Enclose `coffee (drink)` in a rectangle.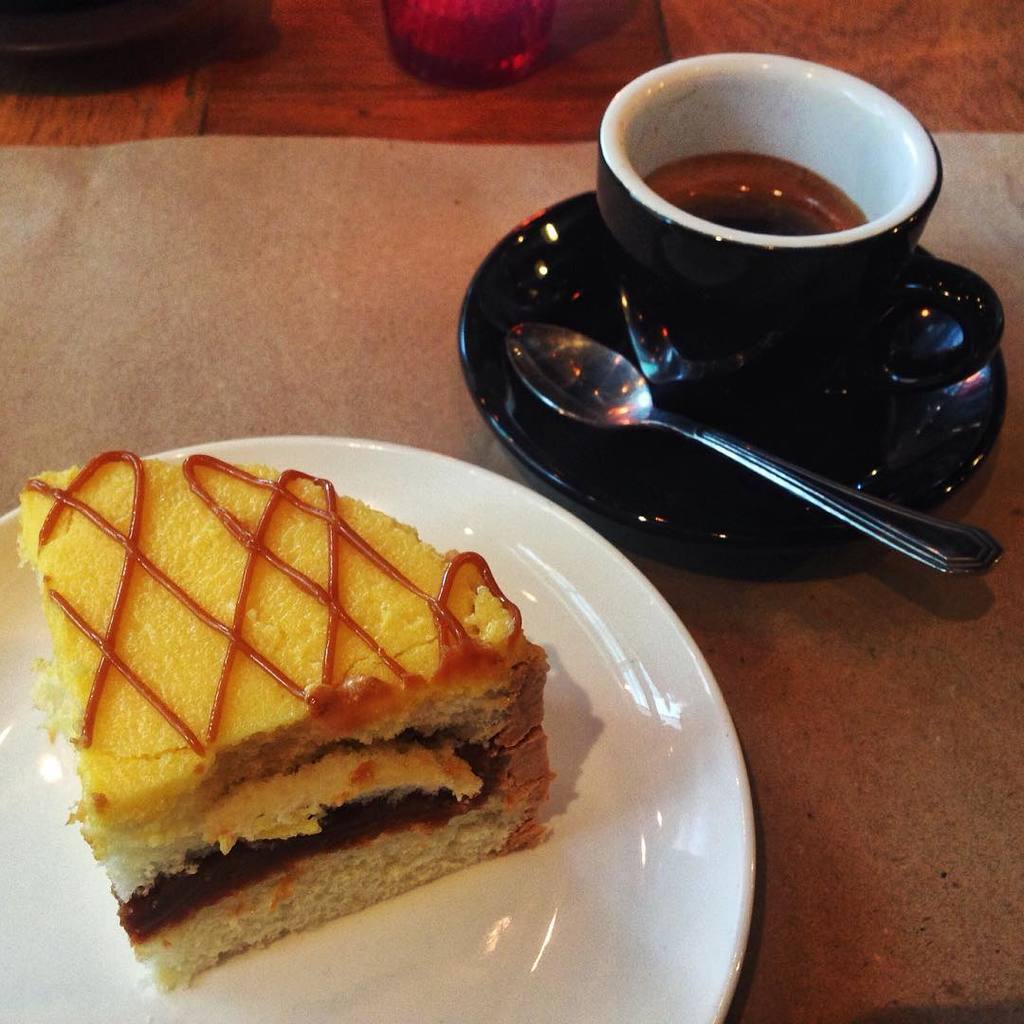
box(637, 153, 870, 237).
